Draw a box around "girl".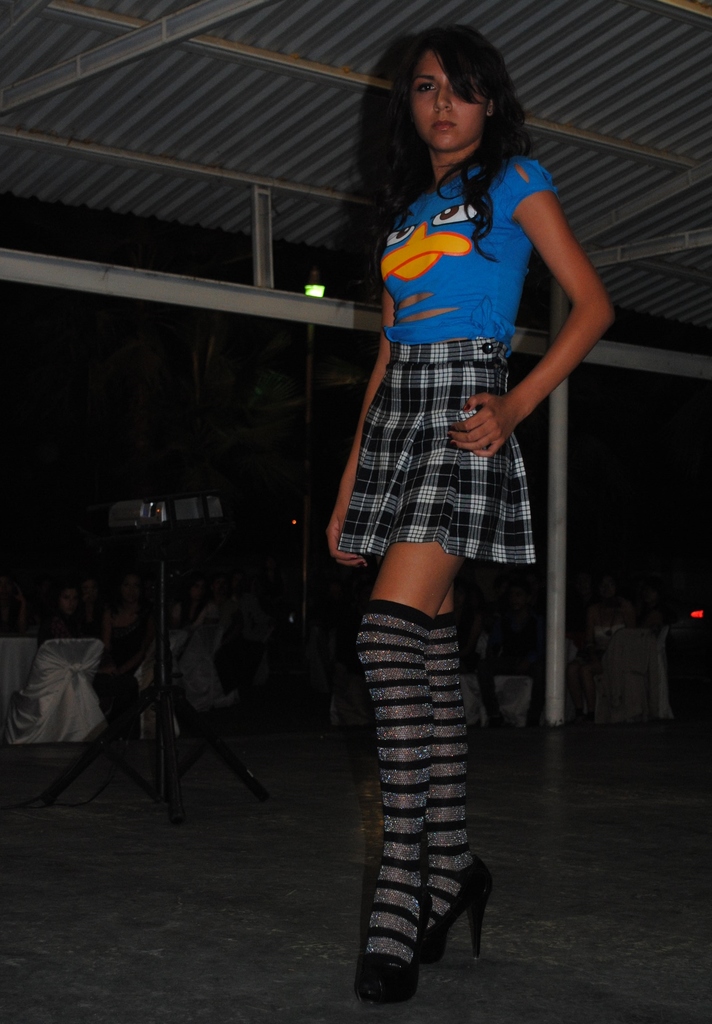
(323,26,613,1005).
